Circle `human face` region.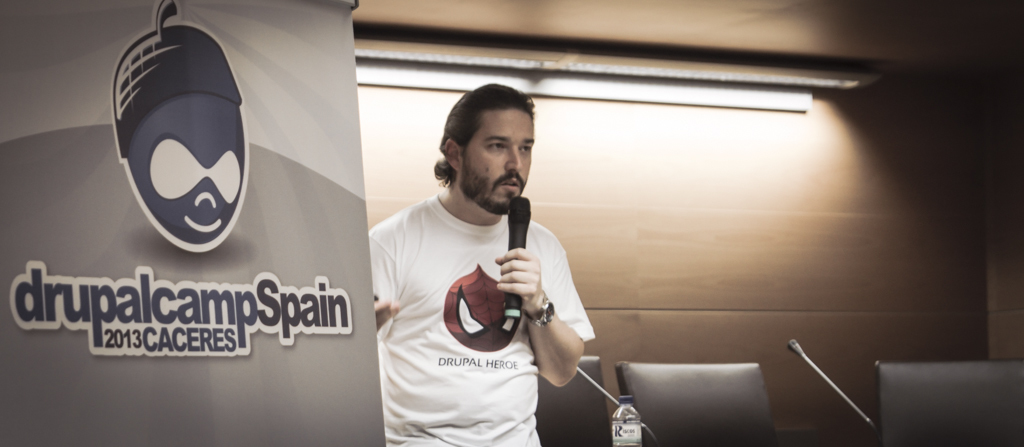
Region: (left=129, top=93, right=246, bottom=244).
